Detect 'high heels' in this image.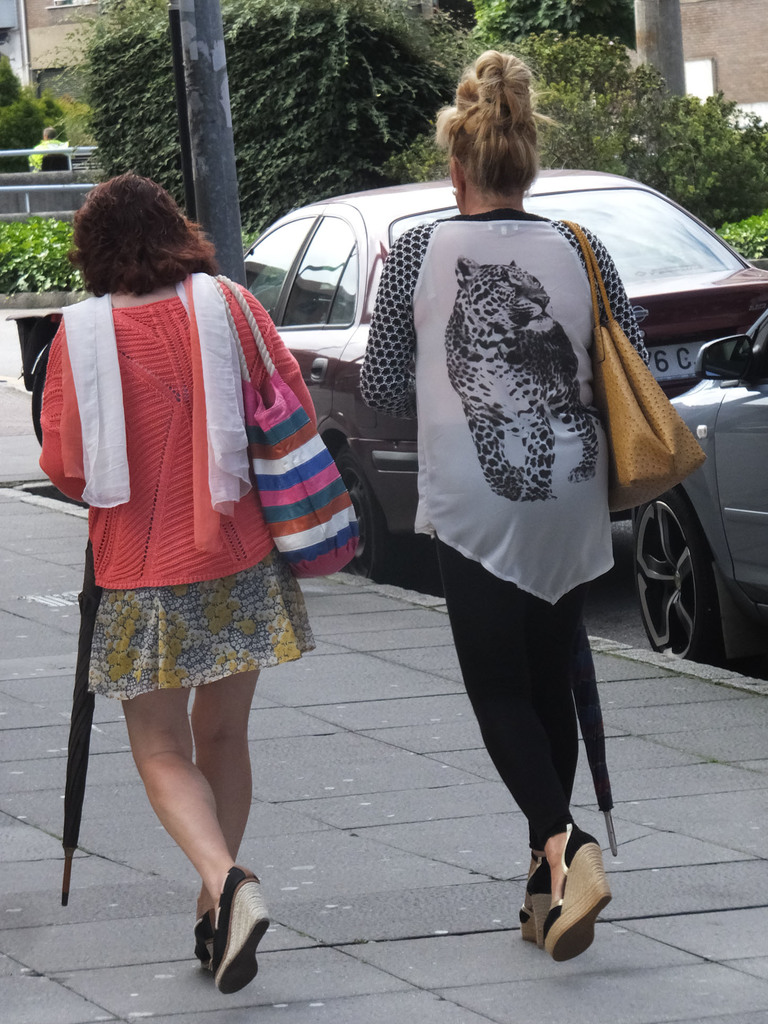
Detection: bbox=(518, 825, 618, 954).
